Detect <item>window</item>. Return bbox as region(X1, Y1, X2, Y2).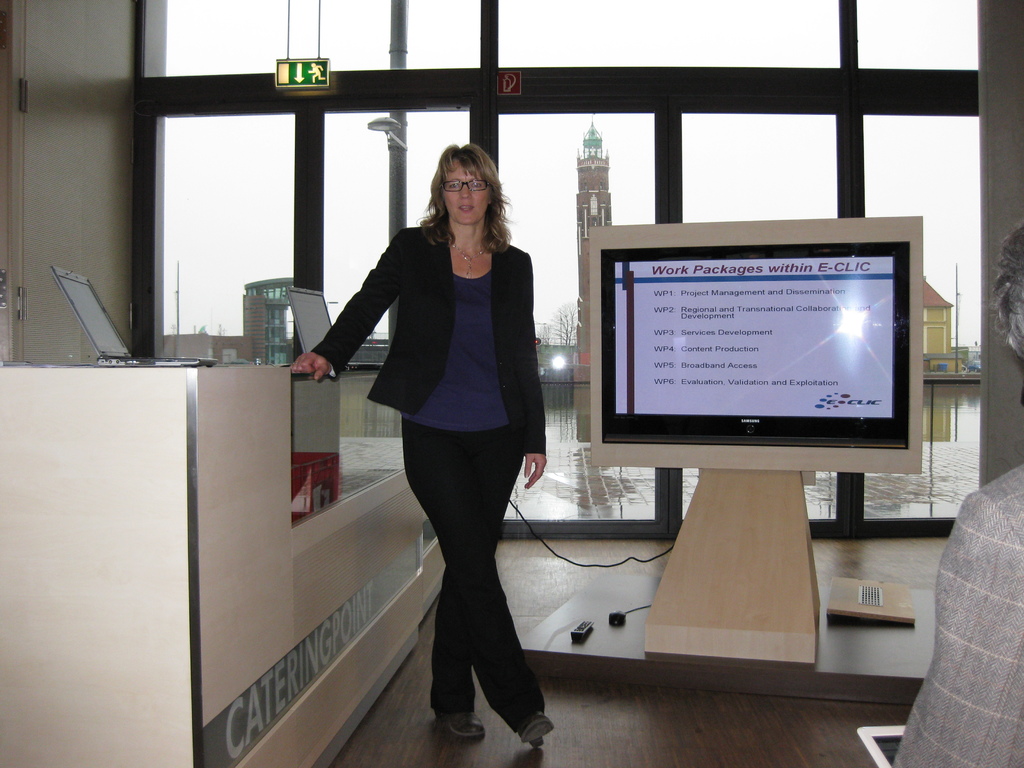
region(859, 0, 977, 69).
